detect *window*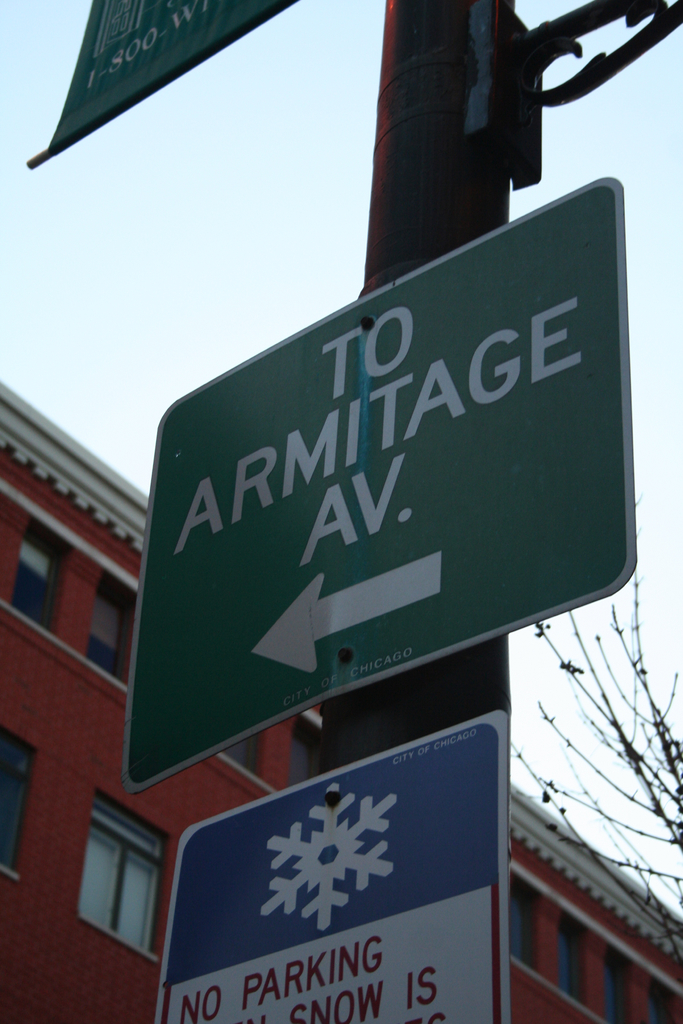
x1=222, y1=726, x2=267, y2=774
